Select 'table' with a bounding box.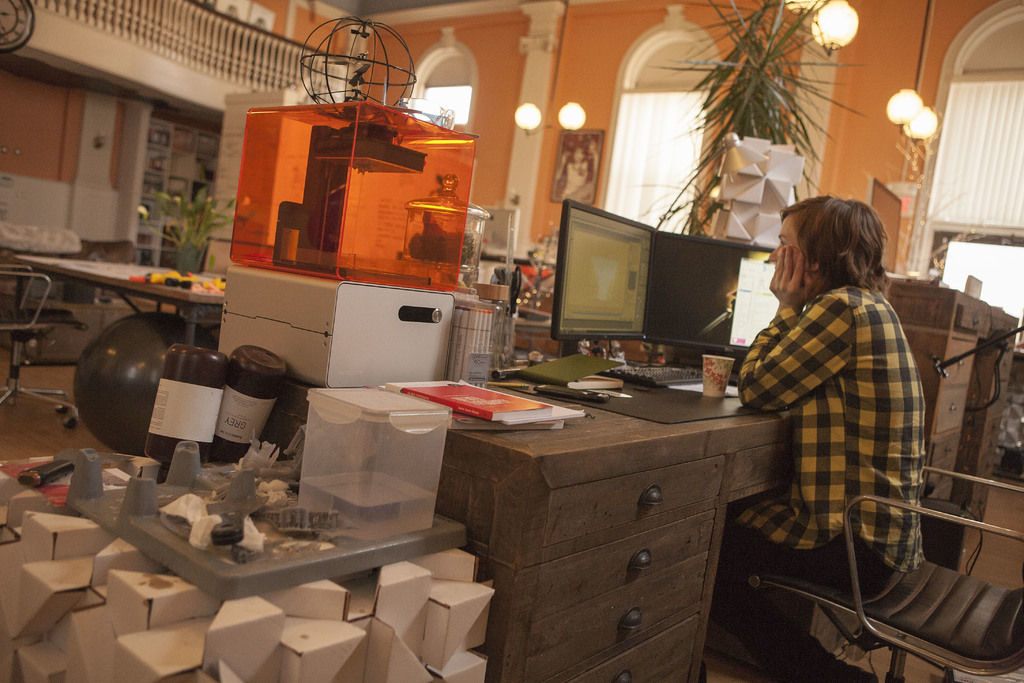
<bbox>10, 253, 223, 437</bbox>.
